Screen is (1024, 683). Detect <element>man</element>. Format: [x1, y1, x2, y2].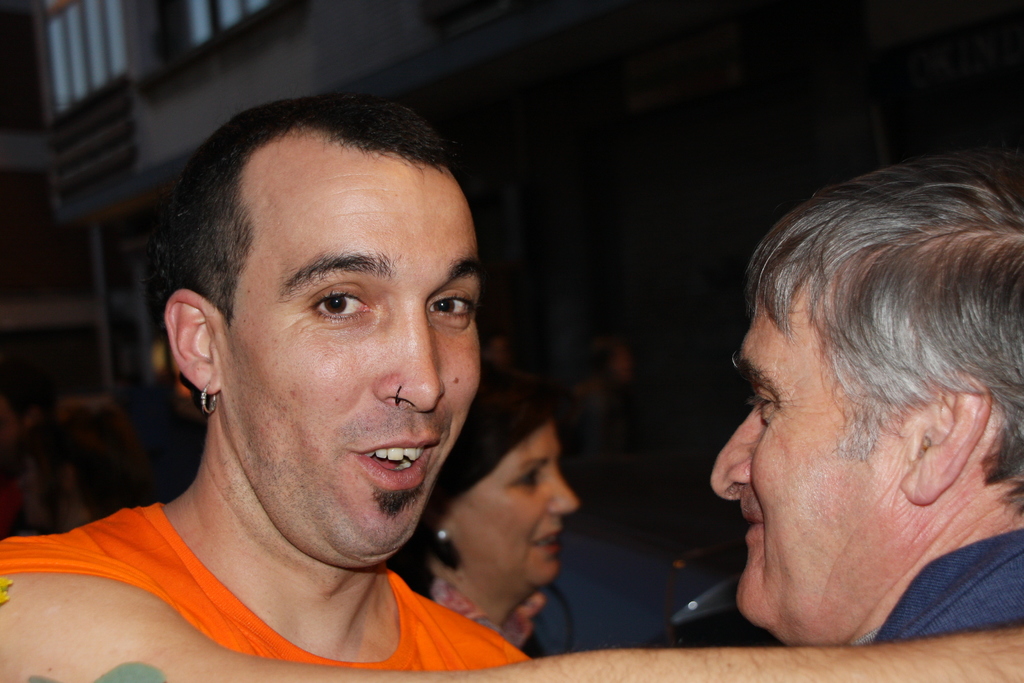
[0, 95, 1023, 682].
